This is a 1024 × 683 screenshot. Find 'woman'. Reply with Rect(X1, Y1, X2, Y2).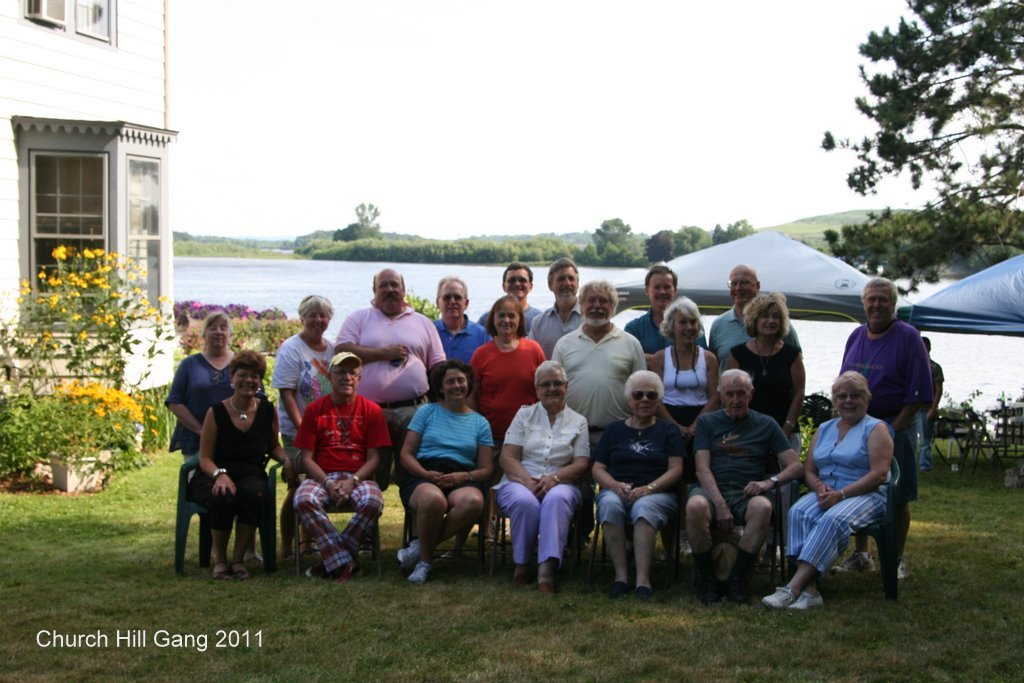
Rect(464, 297, 549, 547).
